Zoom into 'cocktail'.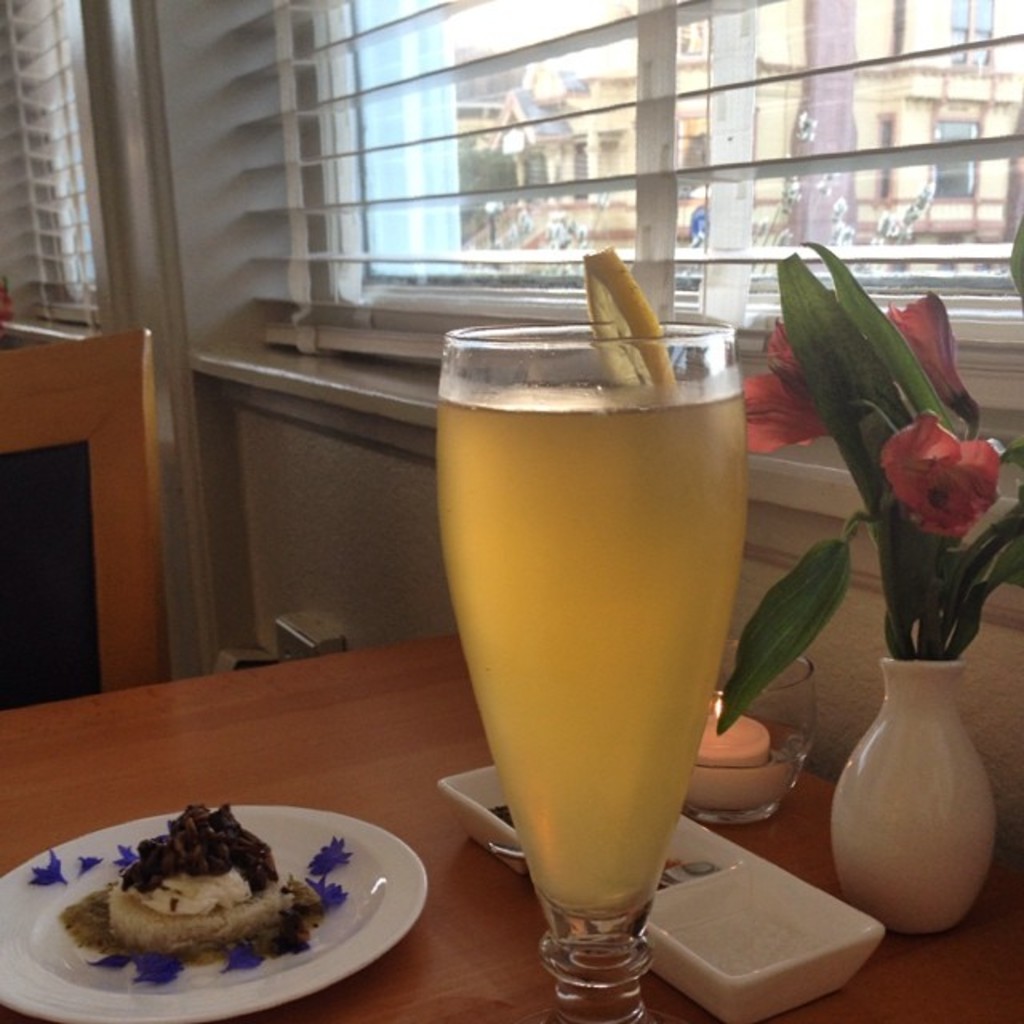
Zoom target: x1=429, y1=306, x2=774, y2=1016.
